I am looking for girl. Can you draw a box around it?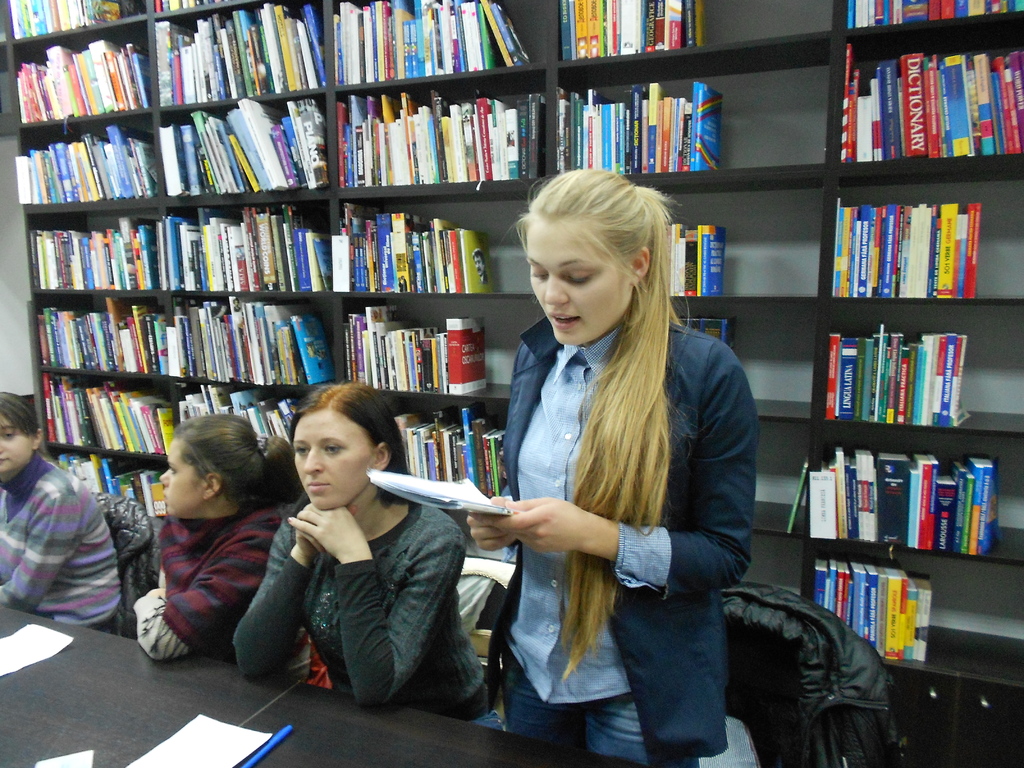
Sure, the bounding box is l=129, t=412, r=332, b=689.
